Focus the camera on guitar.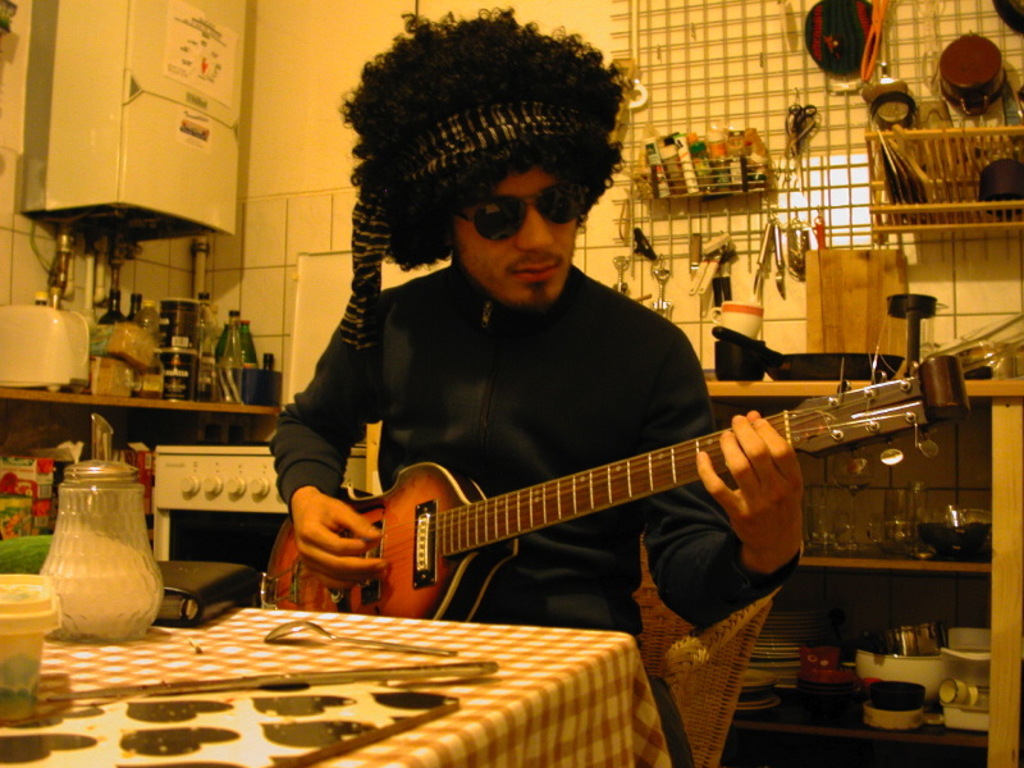
Focus region: <bbox>259, 348, 972, 625</bbox>.
